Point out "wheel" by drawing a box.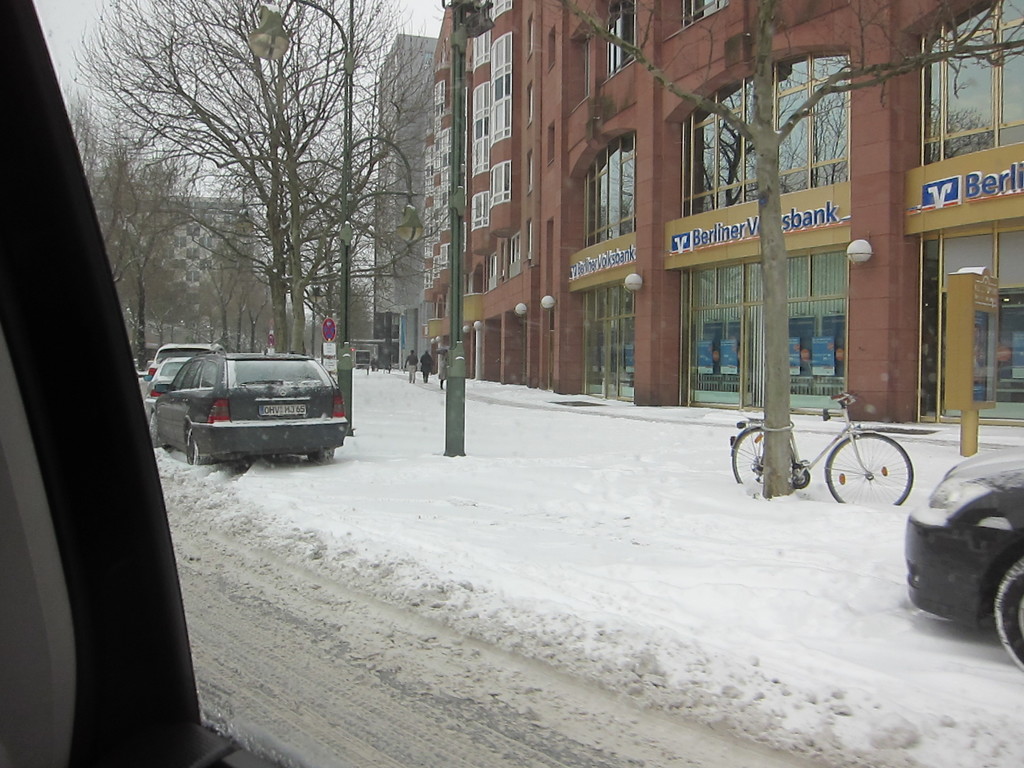
locate(148, 412, 166, 454).
